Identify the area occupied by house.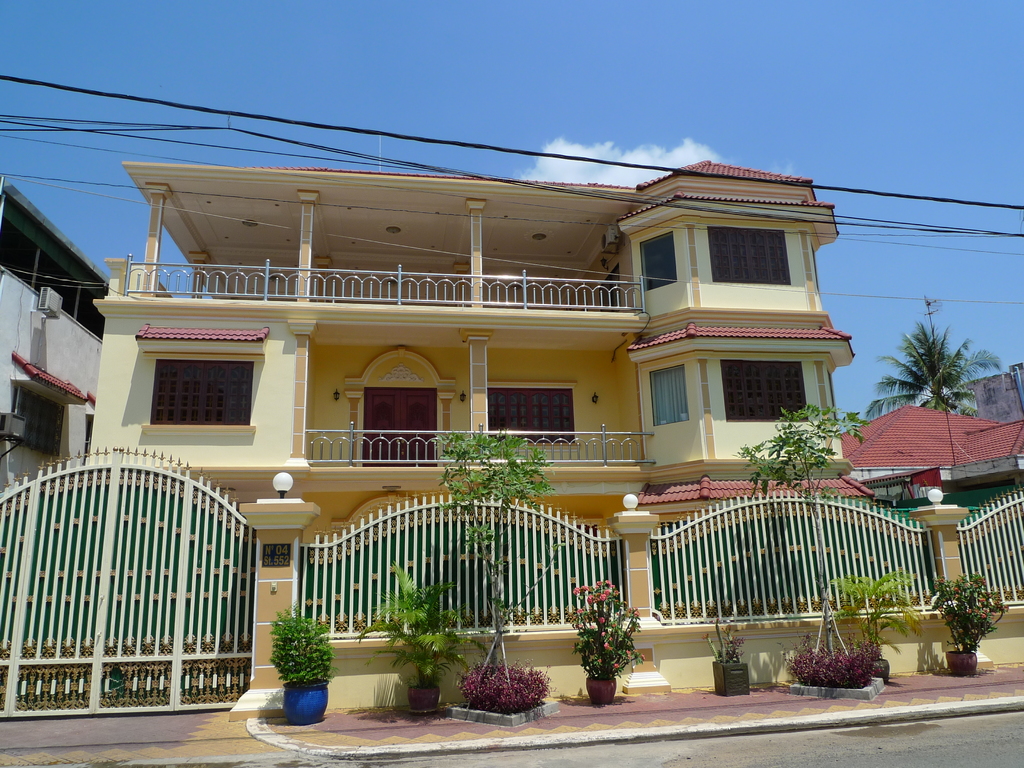
Area: x1=83, y1=161, x2=866, y2=638.
